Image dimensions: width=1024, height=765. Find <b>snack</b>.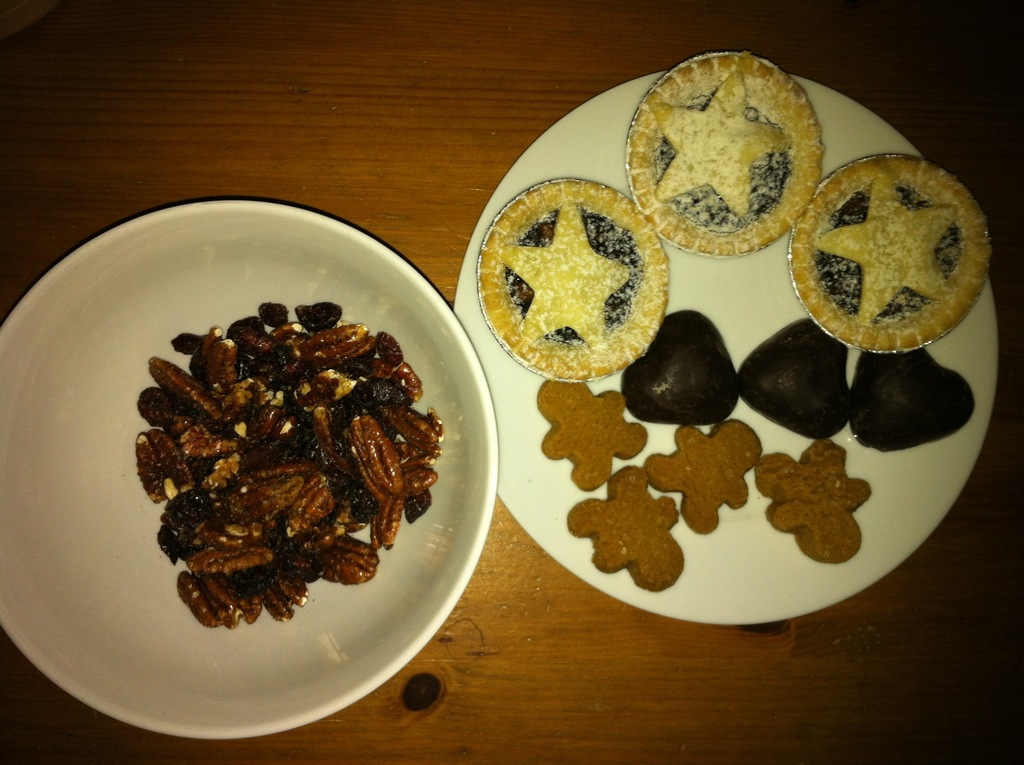
crop(741, 317, 851, 434).
